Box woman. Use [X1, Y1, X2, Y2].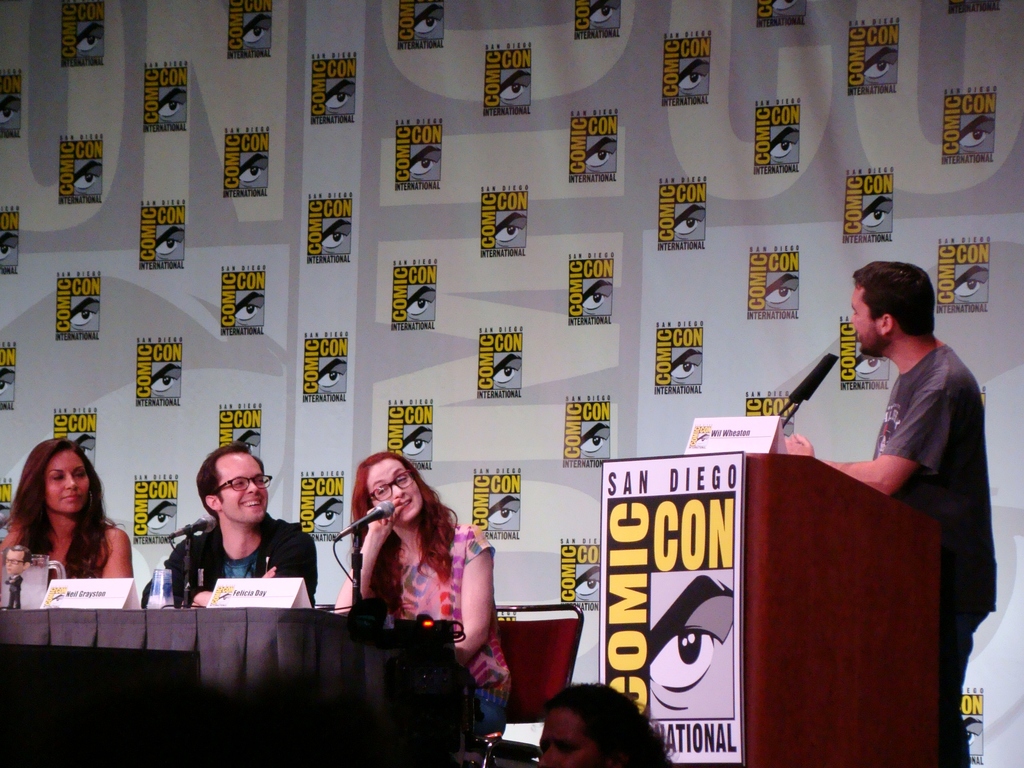
[335, 449, 511, 733].
